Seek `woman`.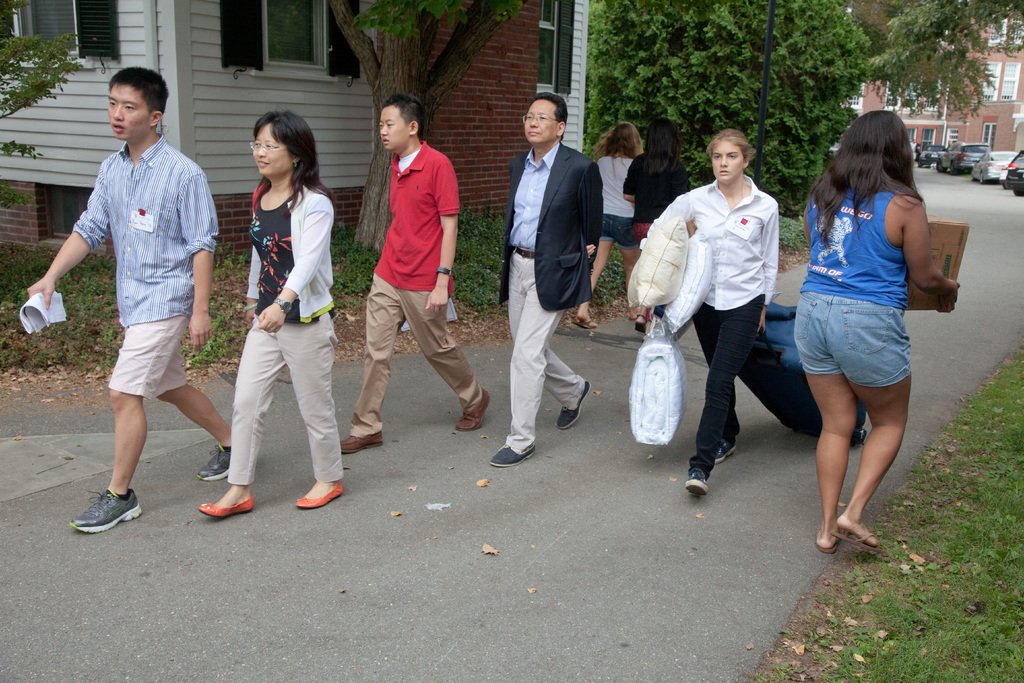
pyautogui.locateOnScreen(794, 110, 959, 554).
